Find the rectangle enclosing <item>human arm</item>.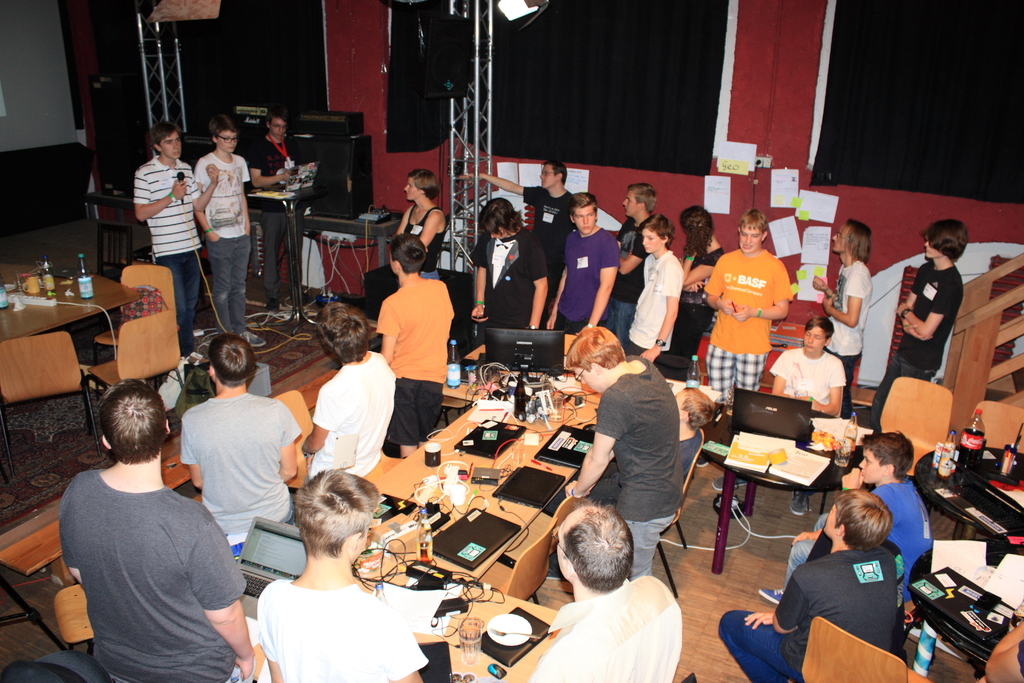
795, 362, 846, 416.
